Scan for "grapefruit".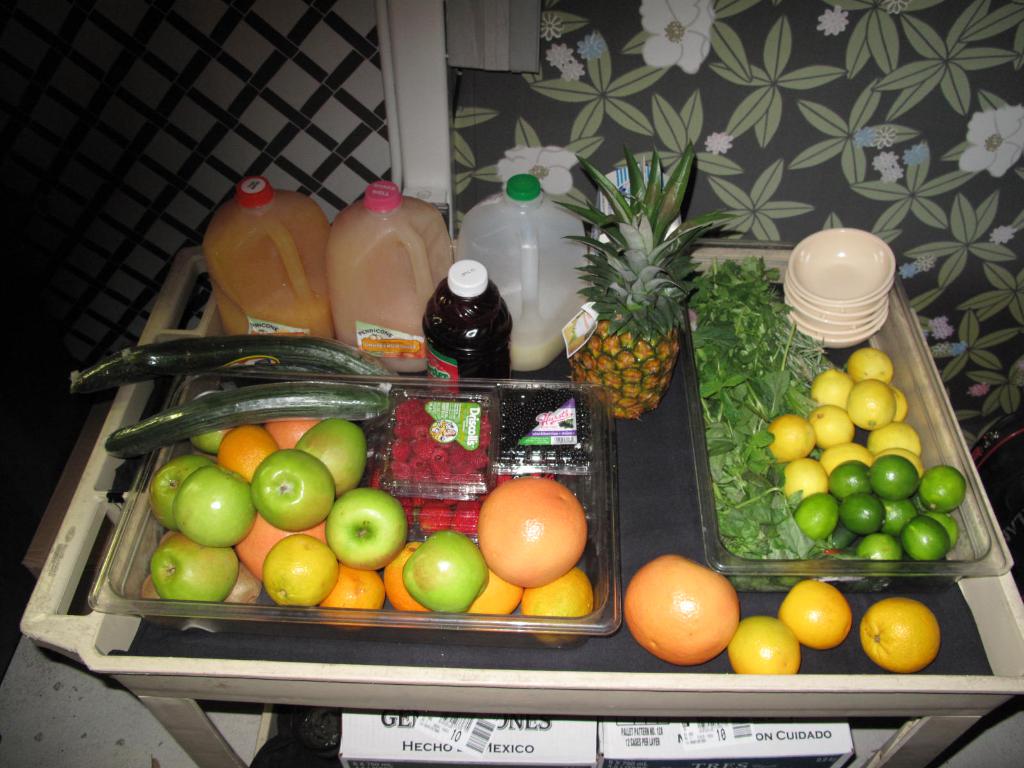
Scan result: (316,559,381,607).
